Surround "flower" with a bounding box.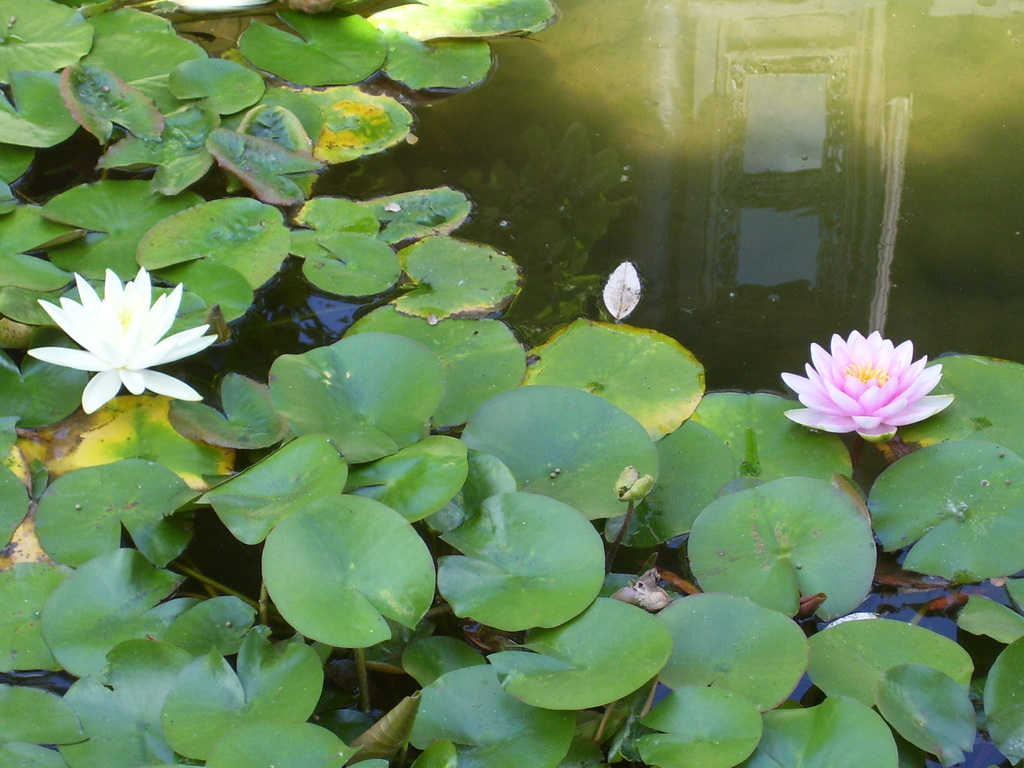
{"left": 27, "top": 261, "right": 218, "bottom": 419}.
